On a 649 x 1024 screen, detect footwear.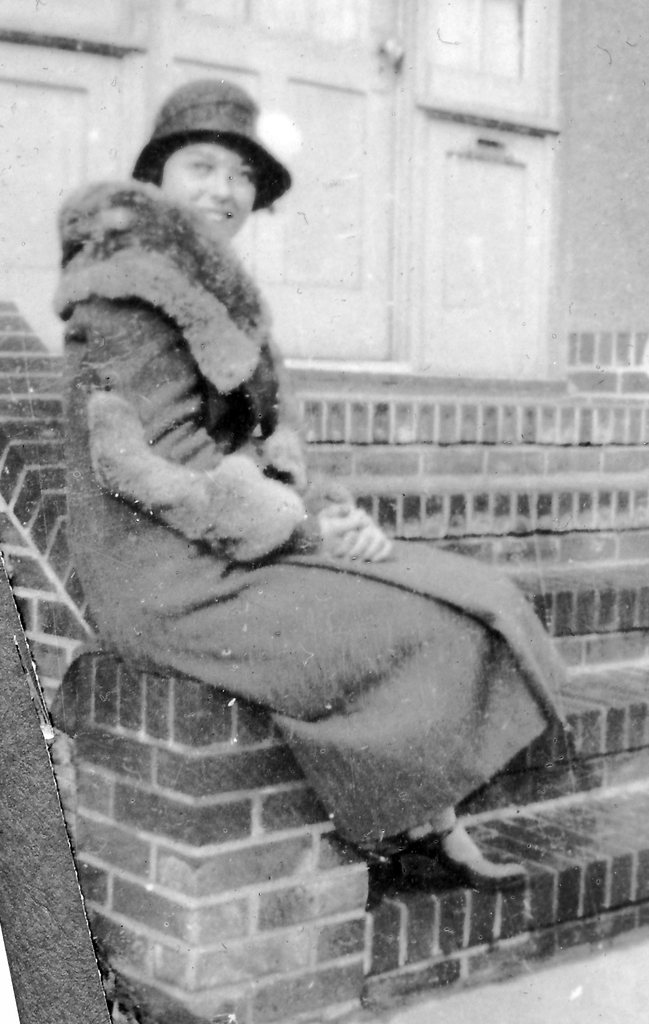
436 820 528 893.
